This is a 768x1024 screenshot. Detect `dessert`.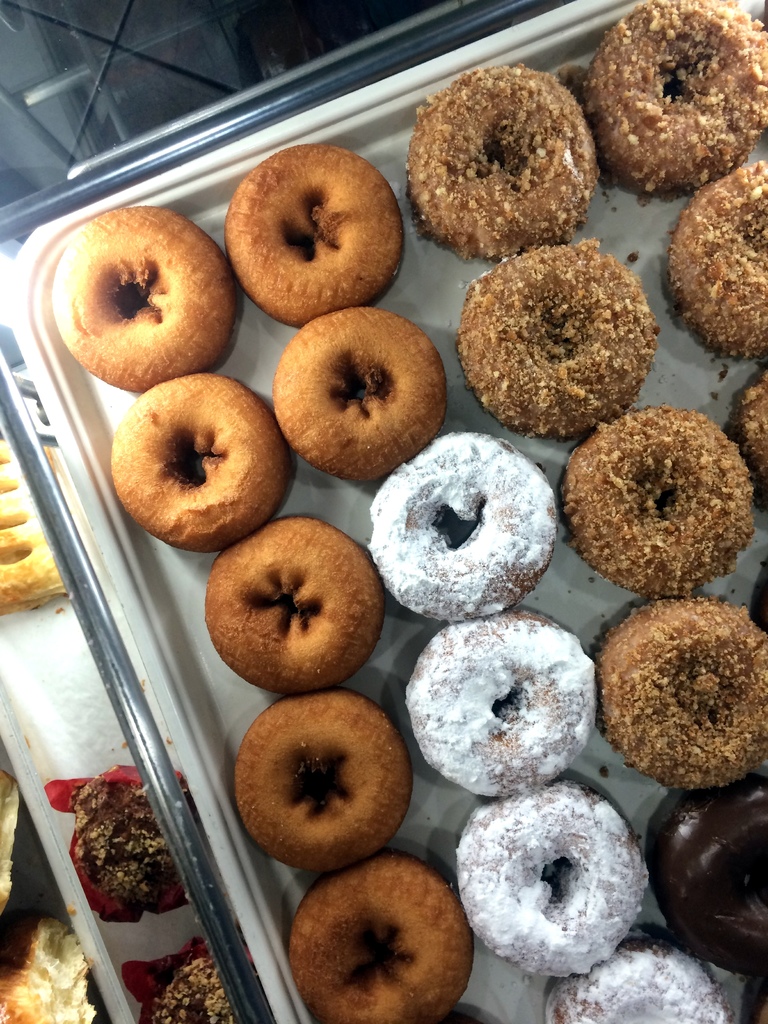
<bbox>0, 762, 19, 925</bbox>.
